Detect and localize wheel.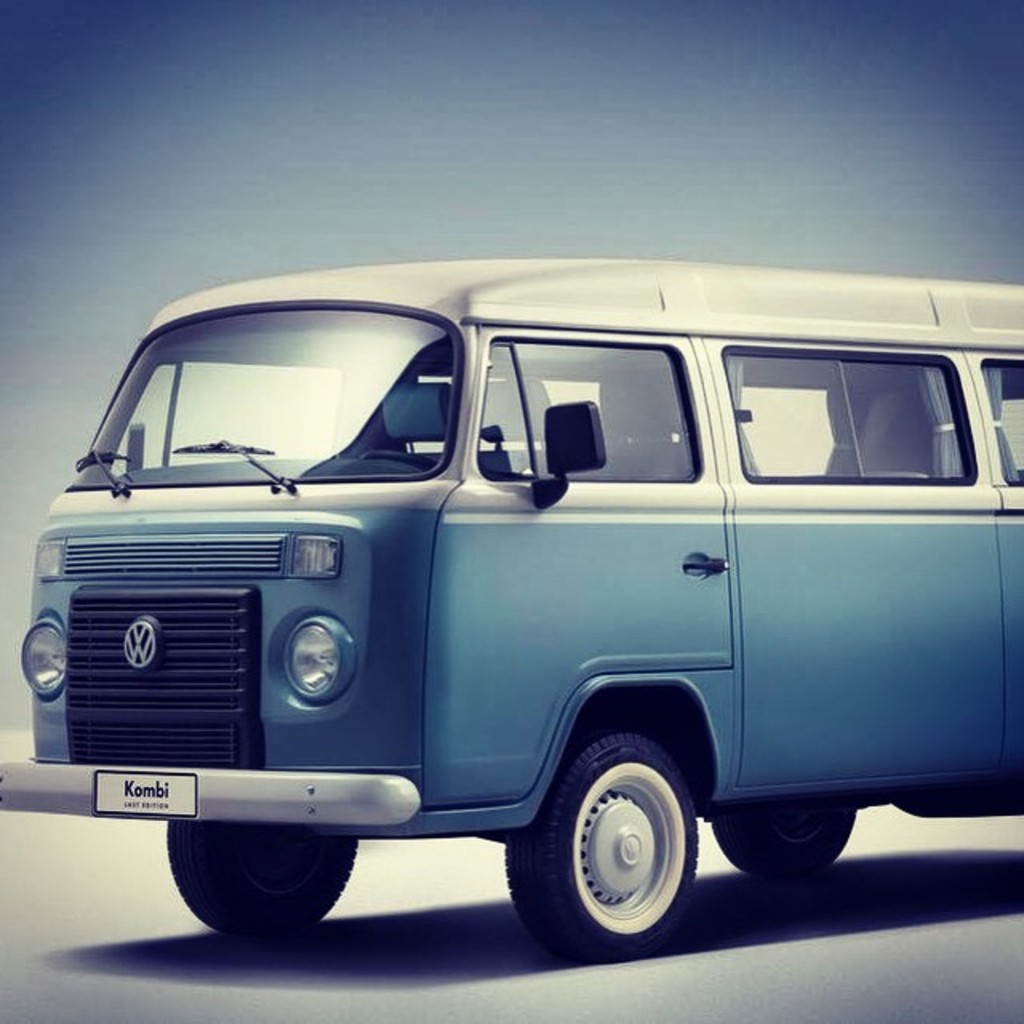
Localized at <bbox>360, 450, 443, 467</bbox>.
